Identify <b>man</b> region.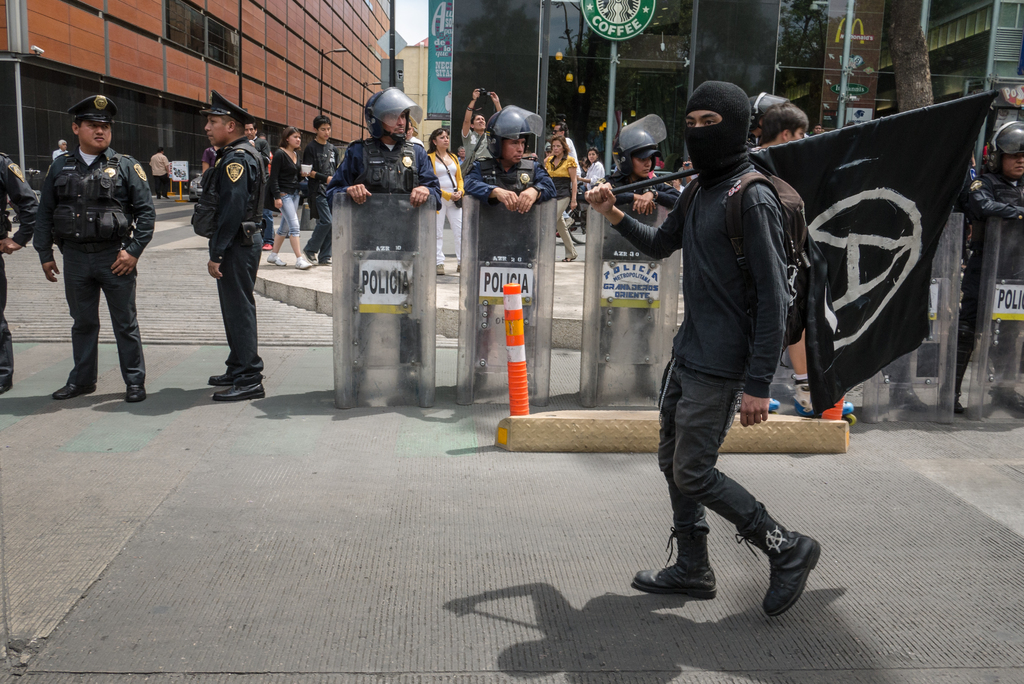
Region: (left=191, top=93, right=271, bottom=402).
